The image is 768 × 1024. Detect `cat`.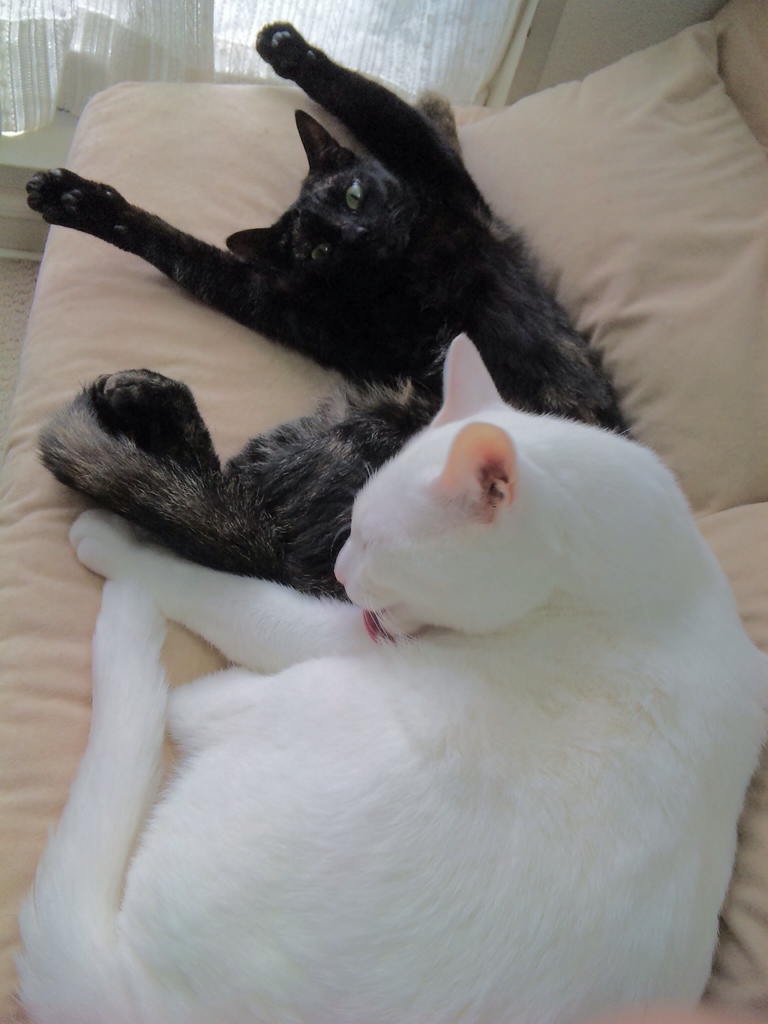
Detection: bbox(45, 10, 659, 605).
